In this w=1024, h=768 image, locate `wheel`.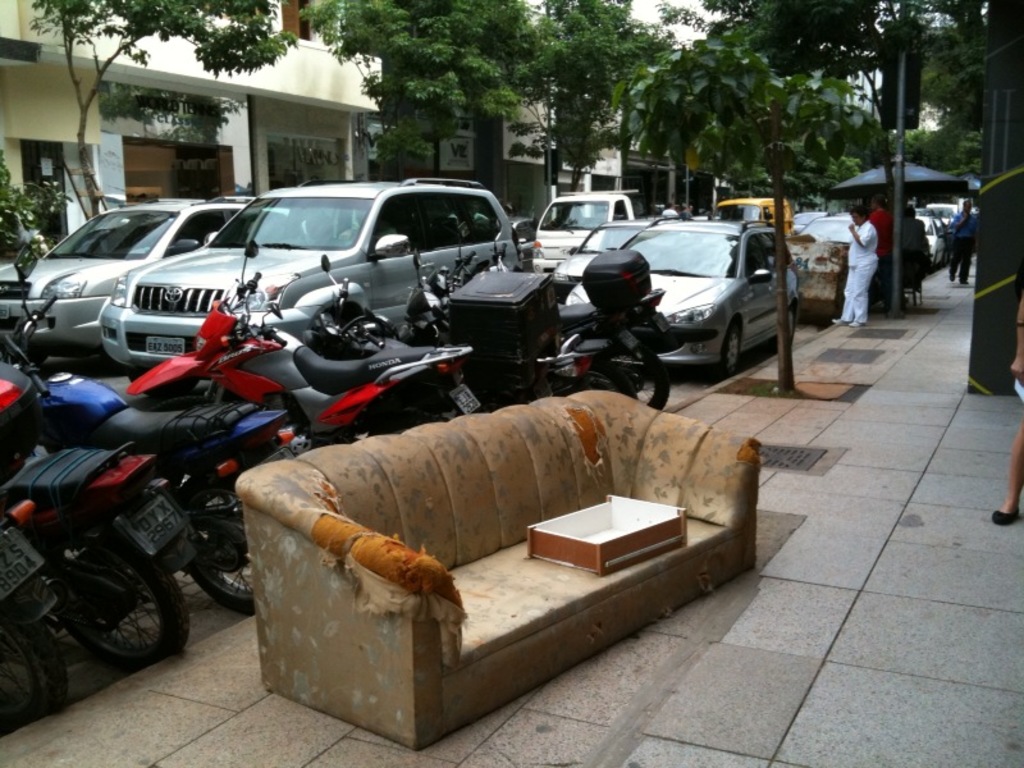
Bounding box: [left=127, top=367, right=200, bottom=397].
